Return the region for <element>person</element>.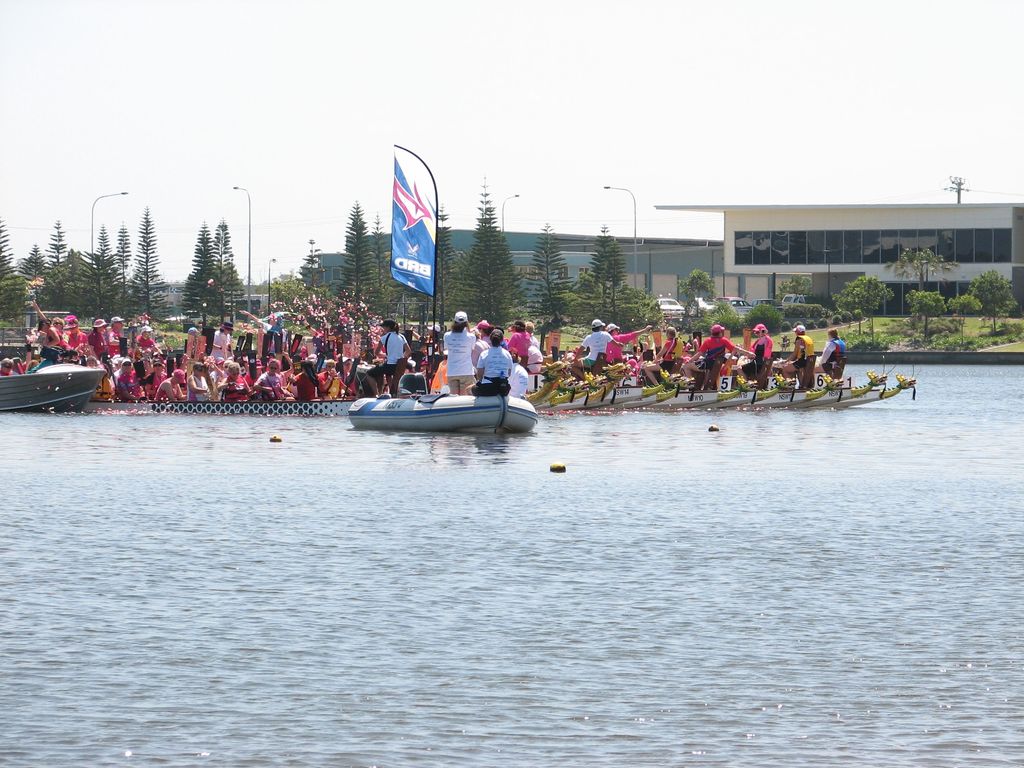
572:318:629:384.
